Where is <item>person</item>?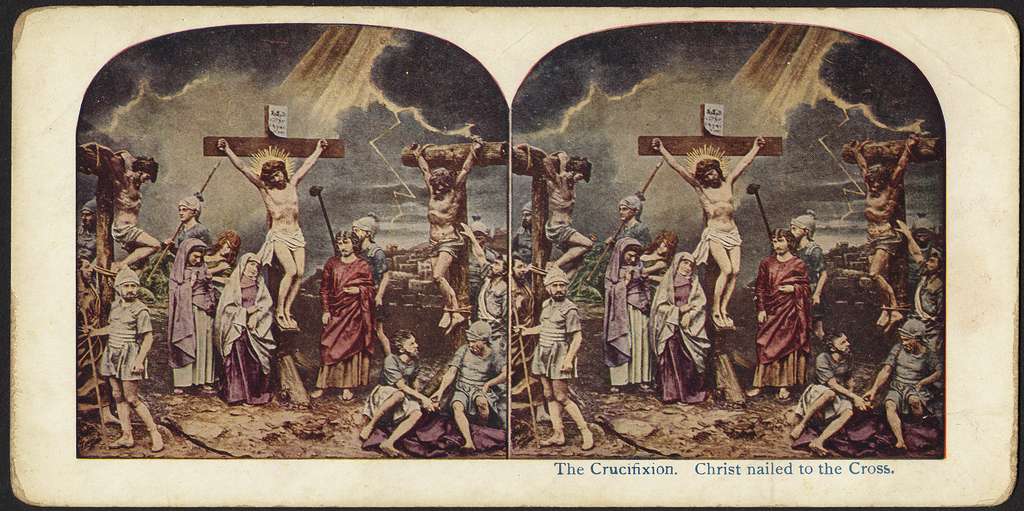
x1=166, y1=242, x2=218, y2=392.
